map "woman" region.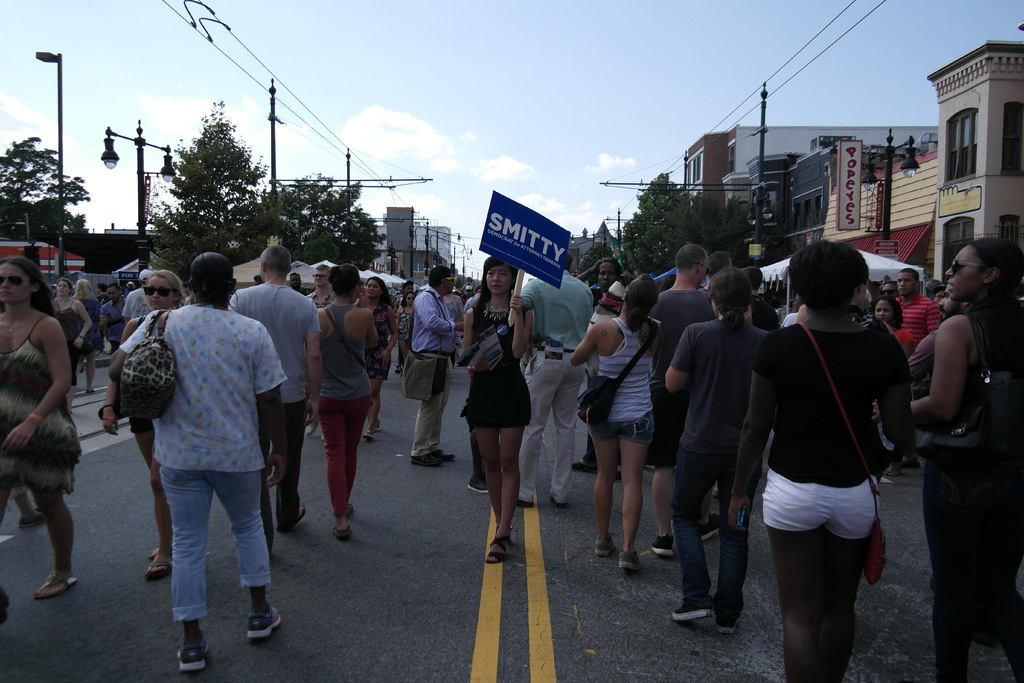
Mapped to [309, 263, 383, 539].
